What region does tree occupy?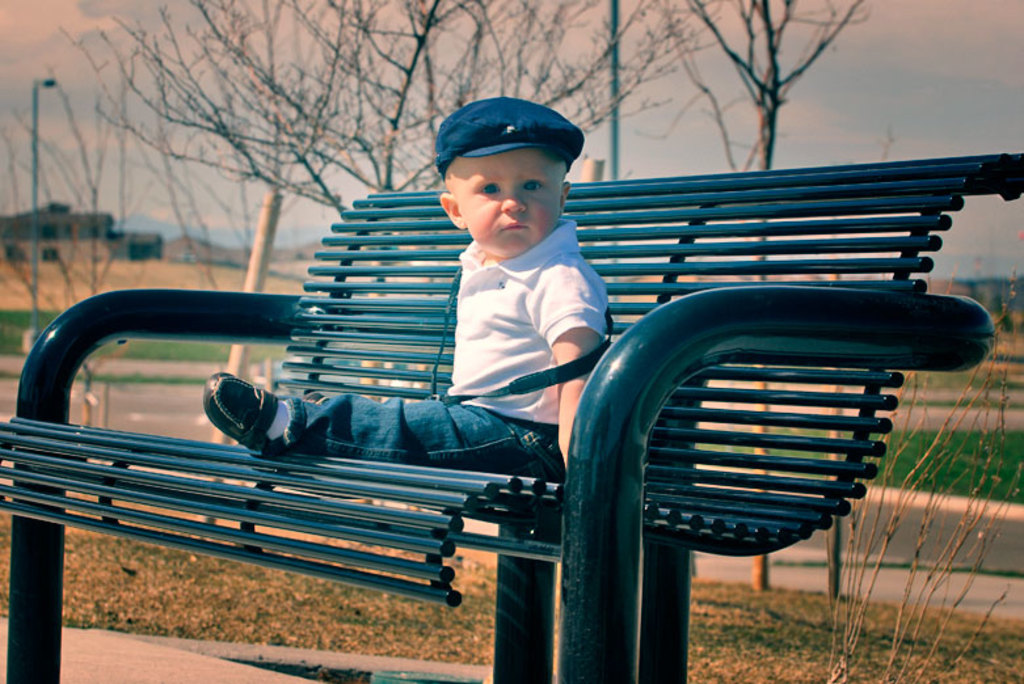
rect(0, 0, 779, 411).
